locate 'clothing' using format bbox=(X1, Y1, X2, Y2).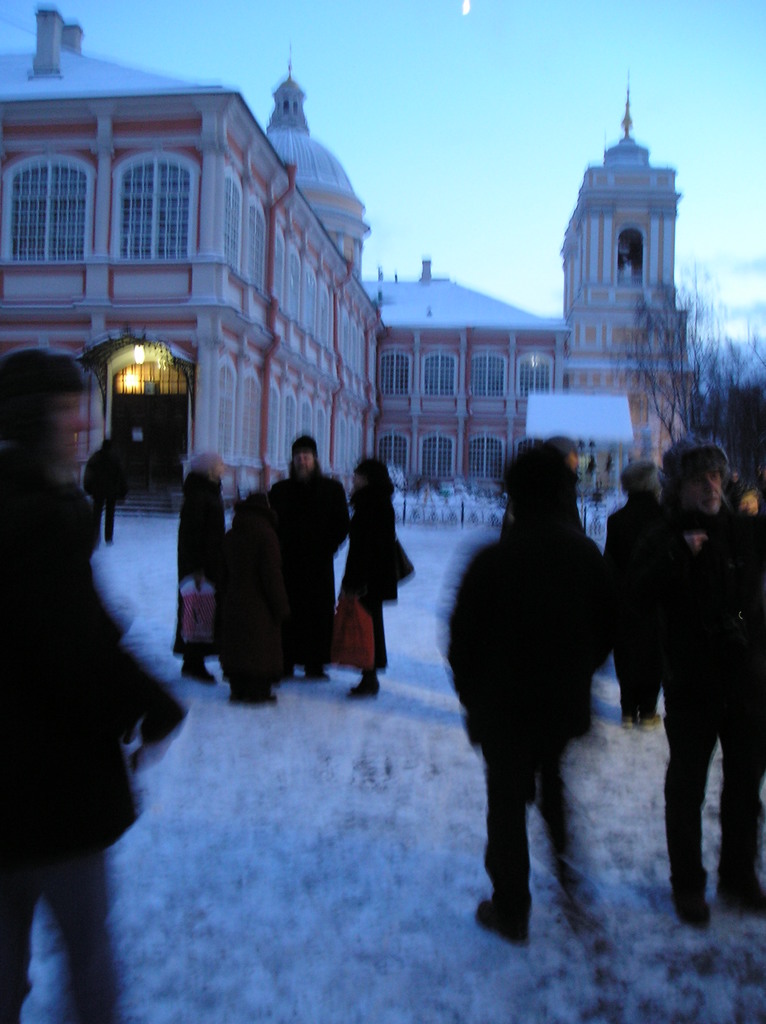
bbox=(169, 476, 227, 657).
